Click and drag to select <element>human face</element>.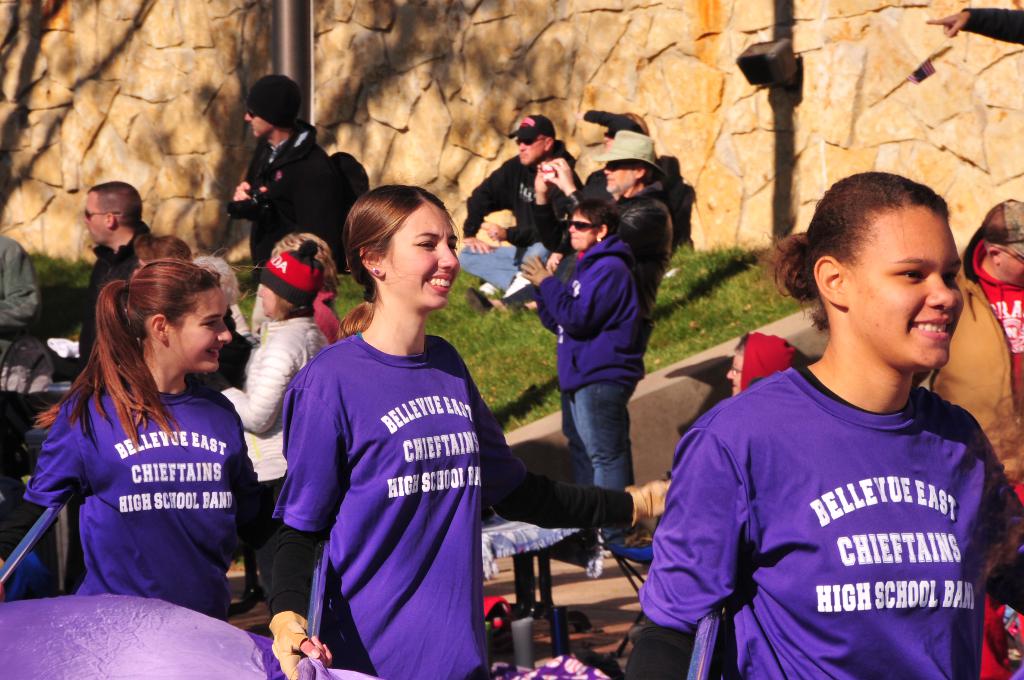
Selection: rect(82, 193, 104, 243).
